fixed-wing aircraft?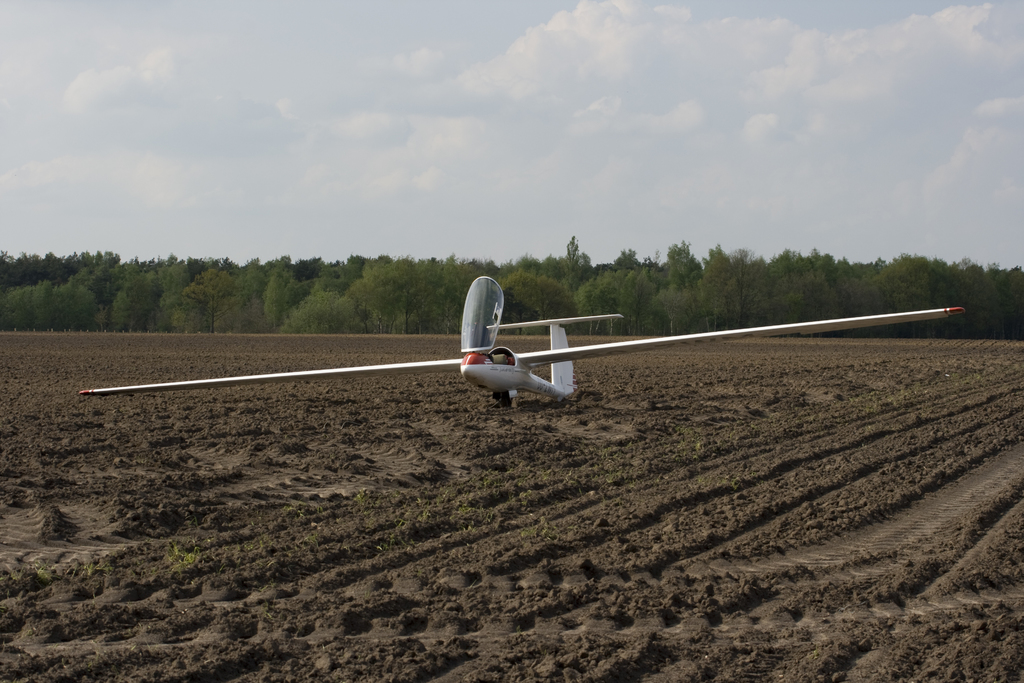
[68,268,969,410]
